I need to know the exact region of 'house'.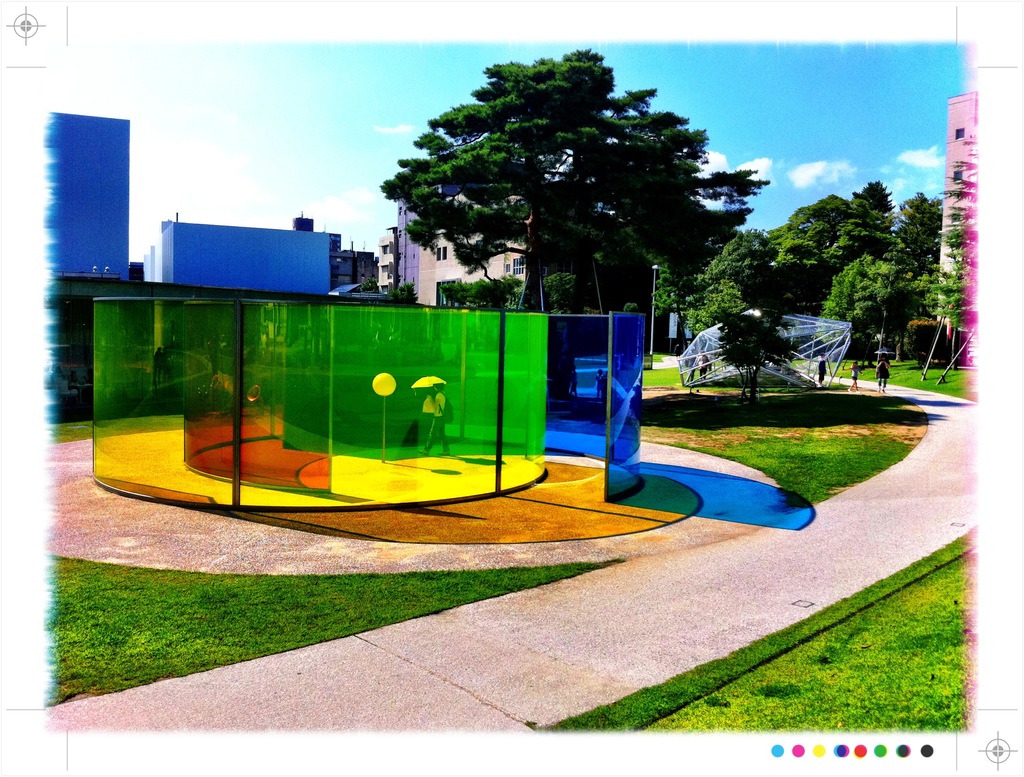
Region: locate(141, 189, 339, 292).
